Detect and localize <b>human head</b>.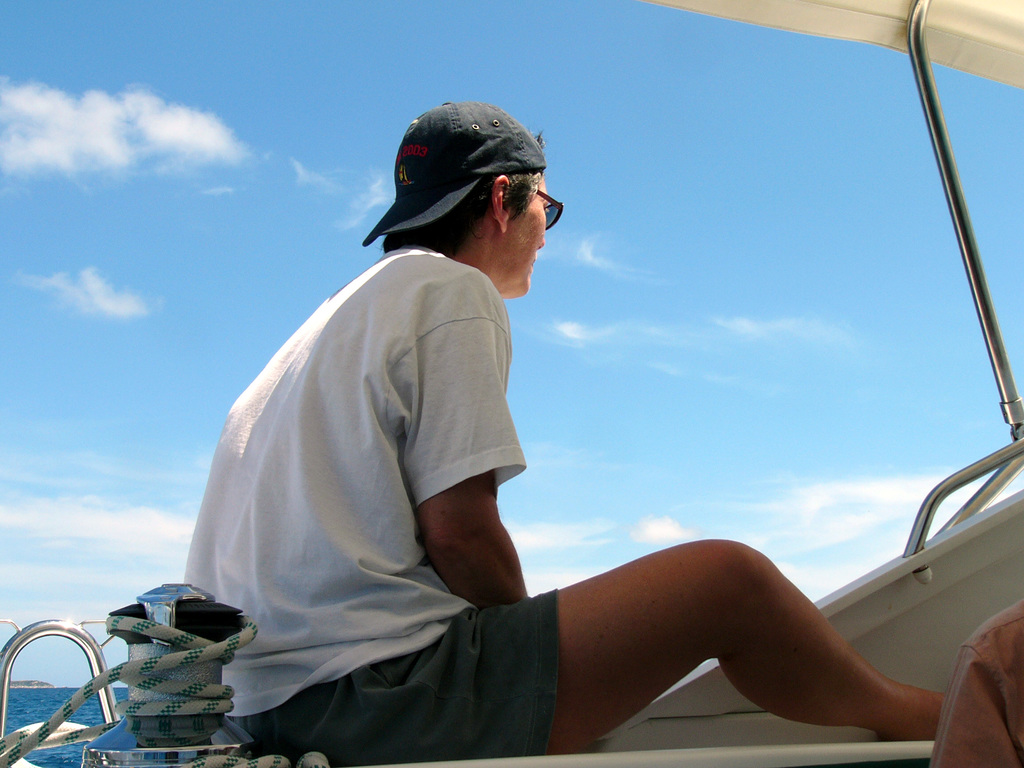
Localized at [358,99,568,282].
